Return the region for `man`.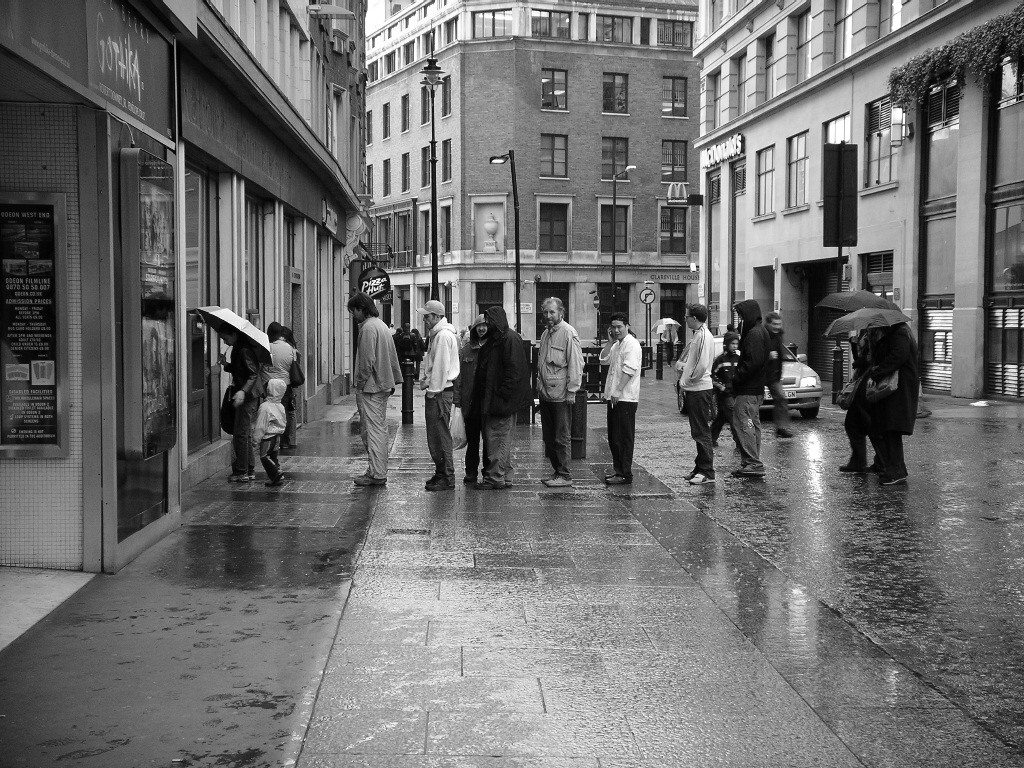
<box>673,301,719,486</box>.
